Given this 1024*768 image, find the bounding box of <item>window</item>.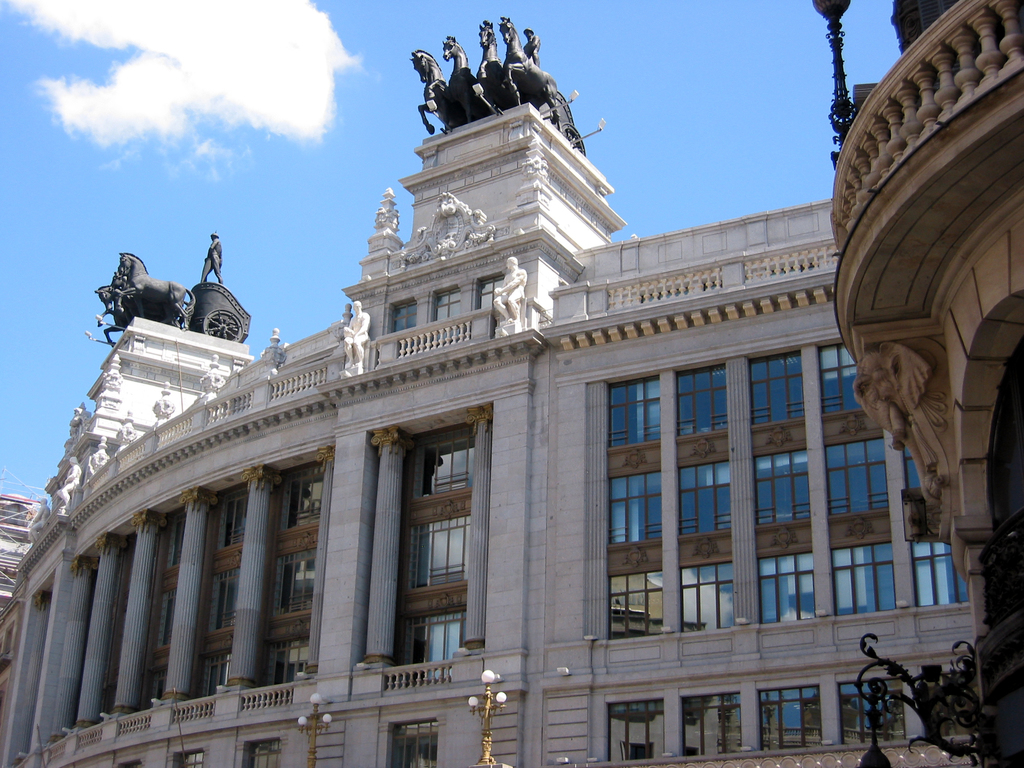
pyautogui.locateOnScreen(755, 680, 820, 754).
